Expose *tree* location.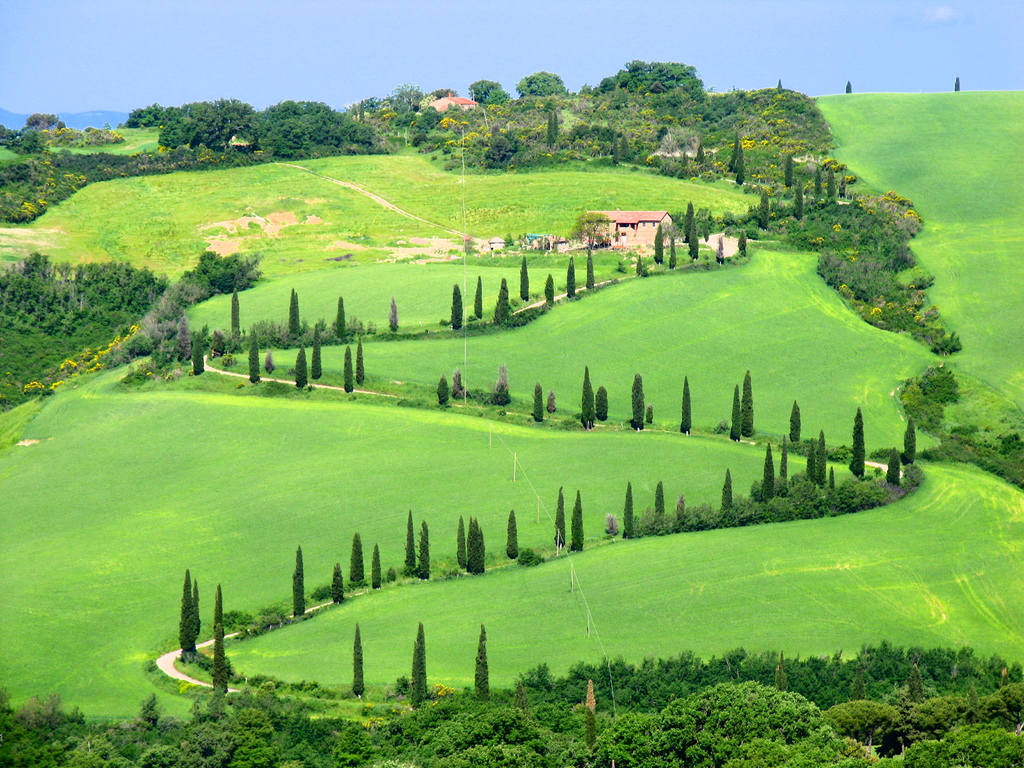
Exposed at [left=414, top=624, right=430, bottom=697].
